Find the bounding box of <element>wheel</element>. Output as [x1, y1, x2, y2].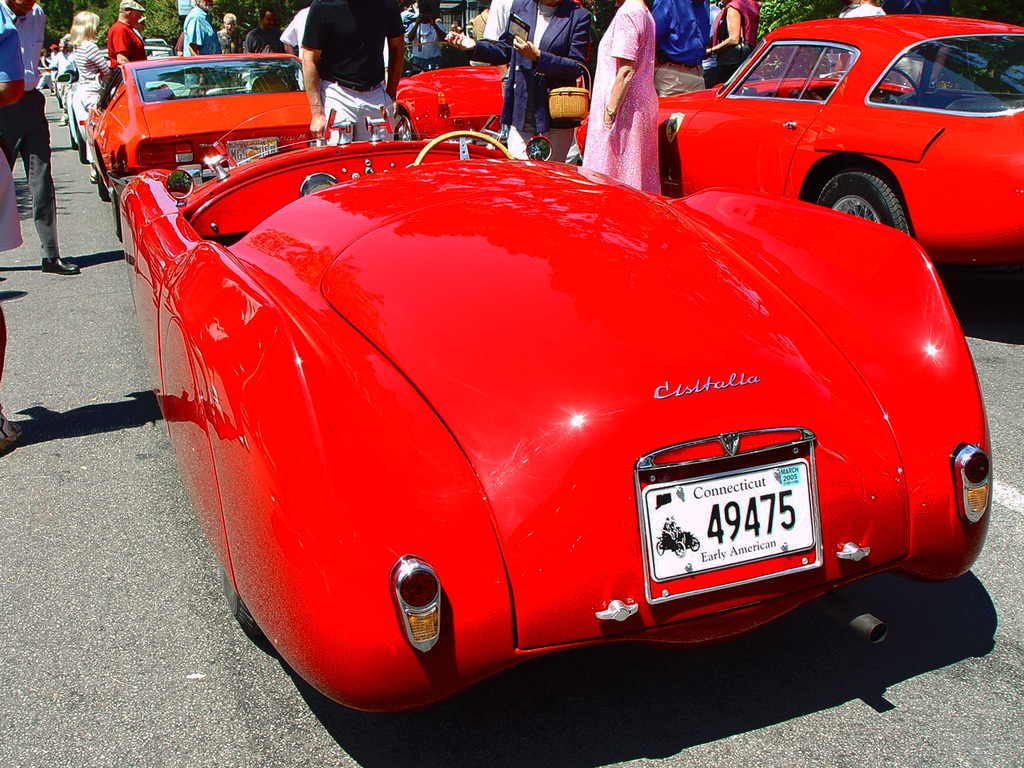
[58, 91, 65, 107].
